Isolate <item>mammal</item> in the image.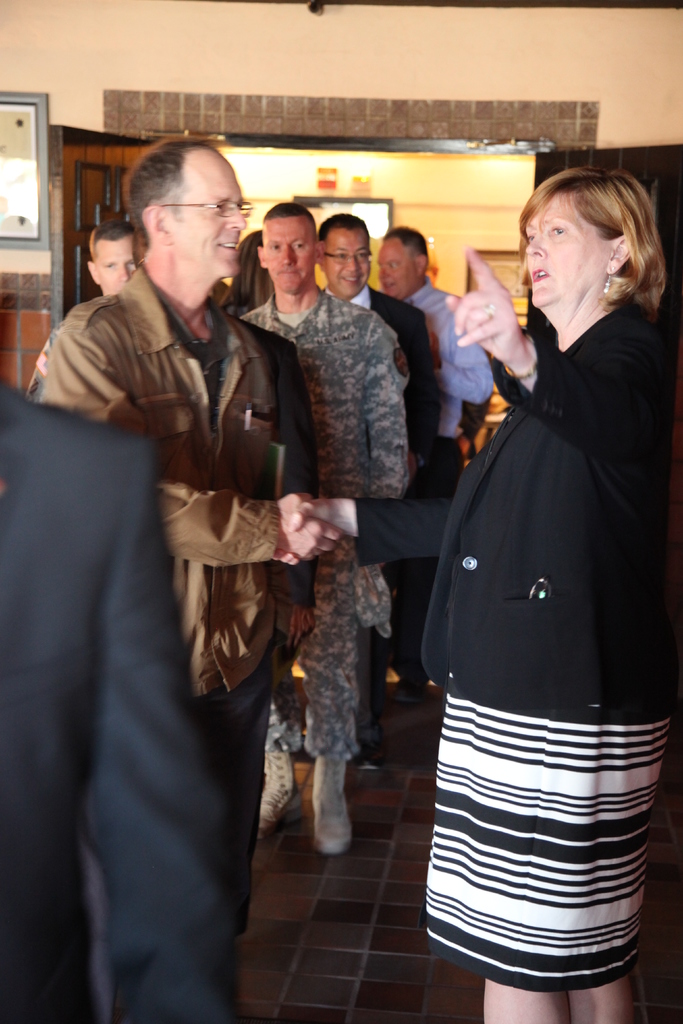
Isolated region: 375 221 494 521.
